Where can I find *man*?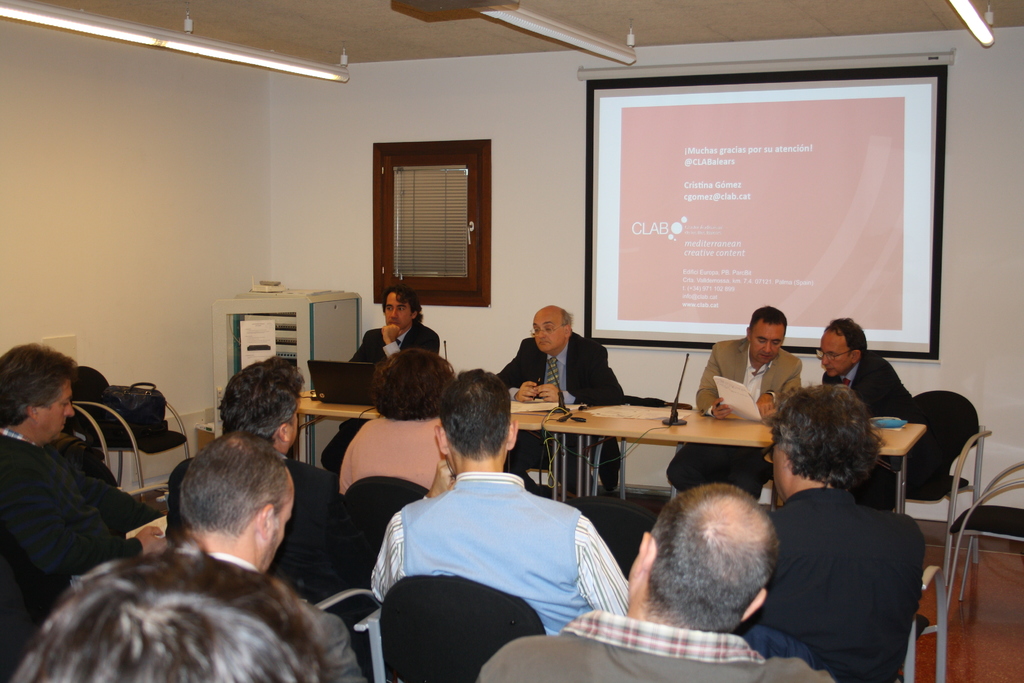
You can find it at <region>665, 306, 810, 497</region>.
